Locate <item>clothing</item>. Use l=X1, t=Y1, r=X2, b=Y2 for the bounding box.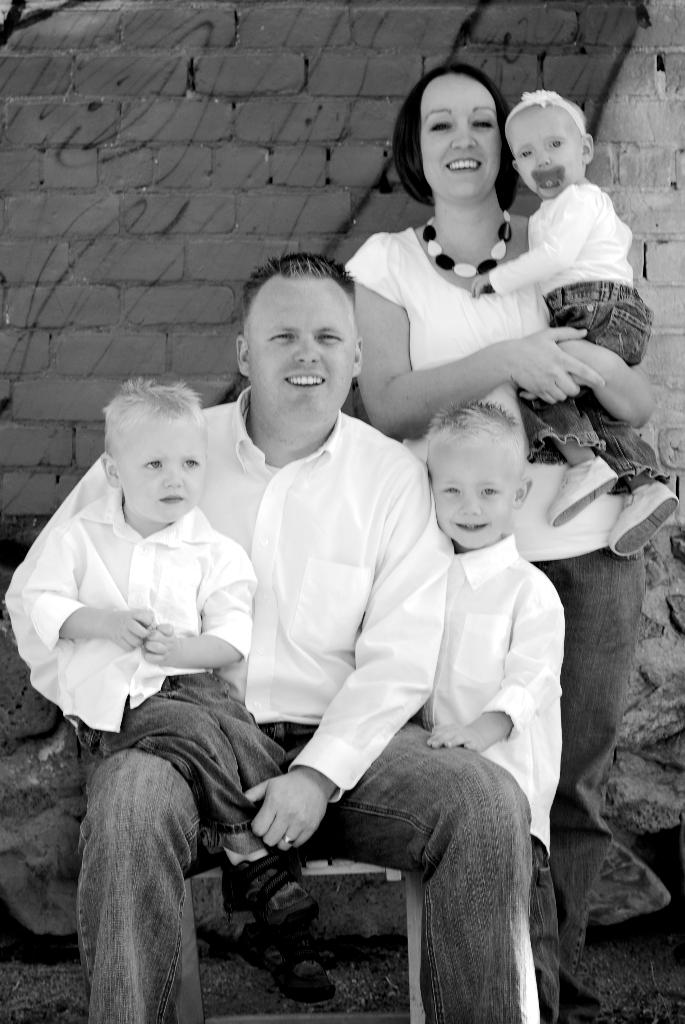
l=0, t=372, r=553, b=1023.
